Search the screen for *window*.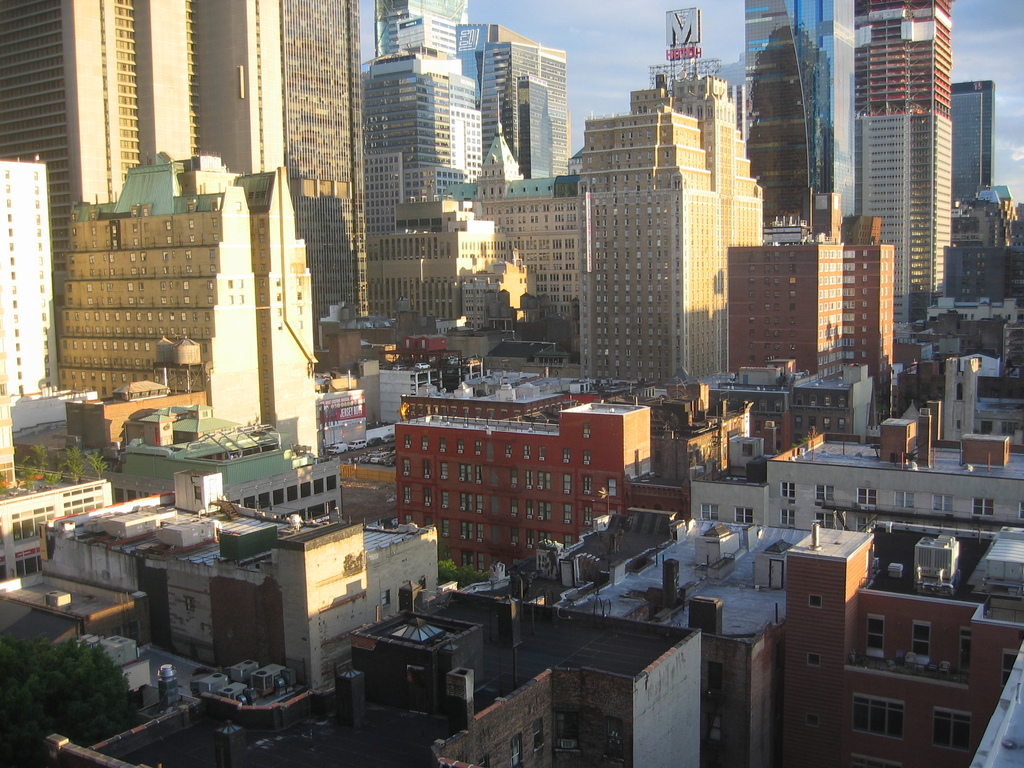
Found at (x1=780, y1=508, x2=796, y2=528).
